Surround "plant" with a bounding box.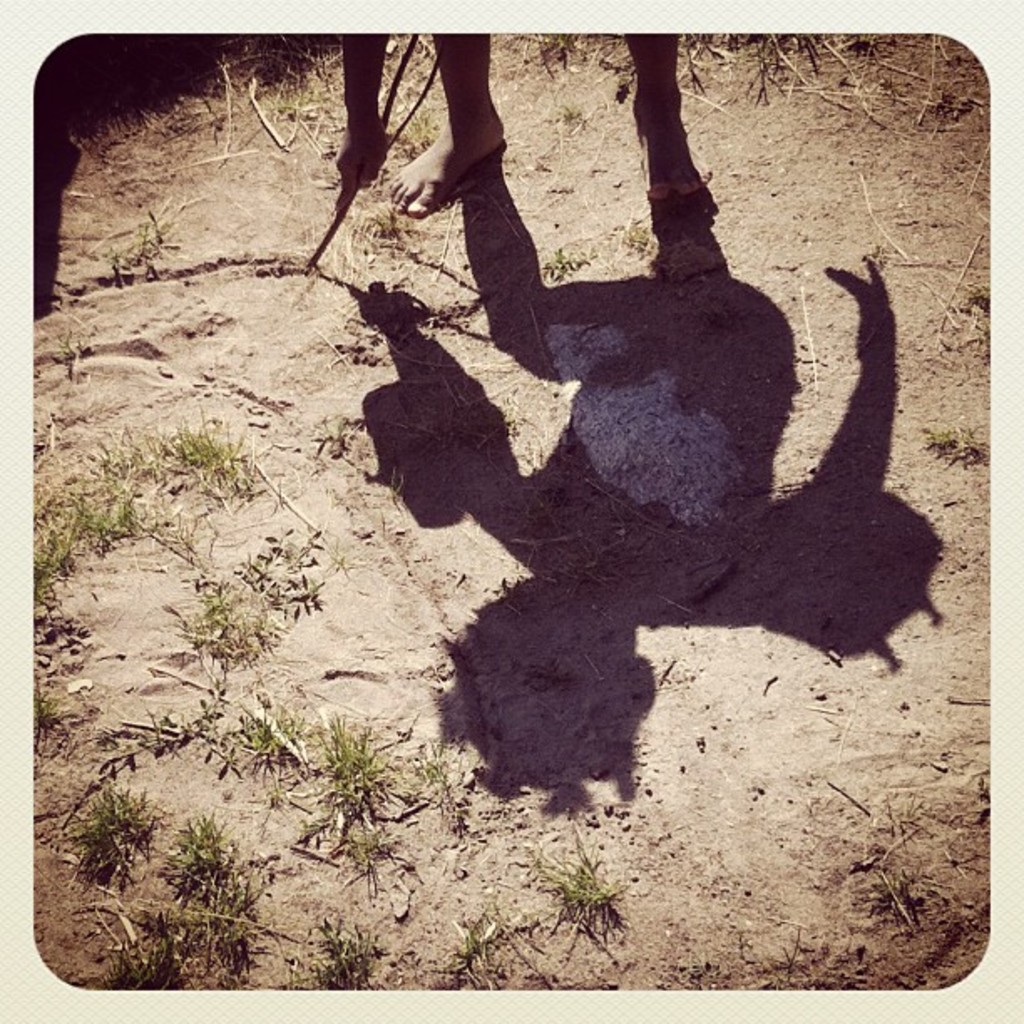
<box>177,572,271,661</box>.
